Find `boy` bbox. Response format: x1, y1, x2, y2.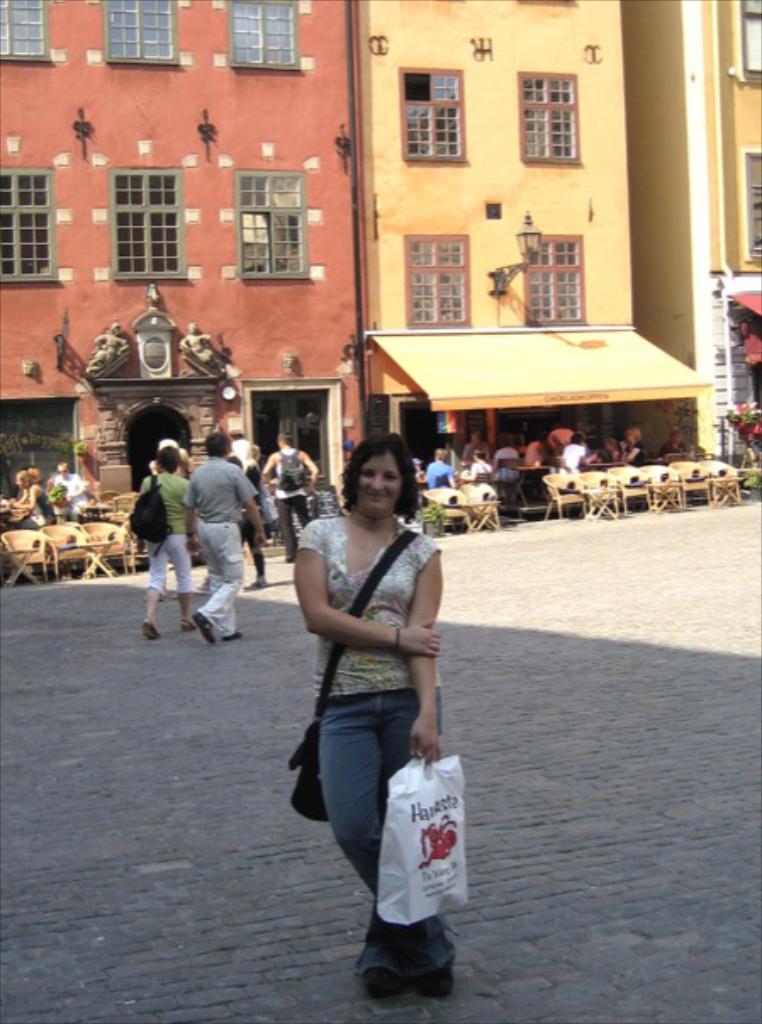
187, 436, 263, 639.
